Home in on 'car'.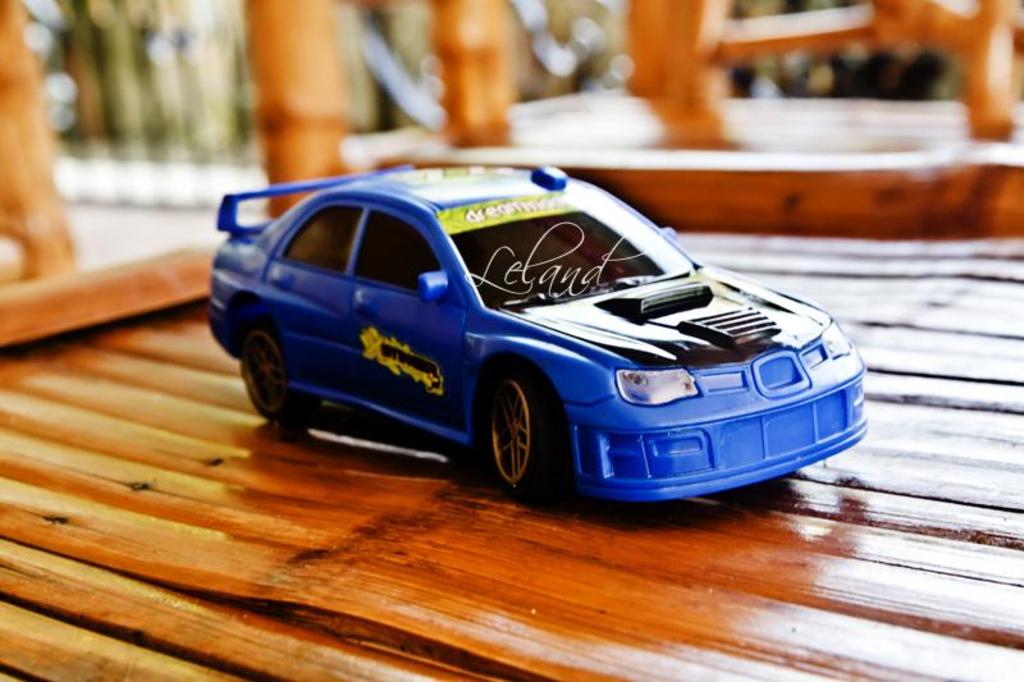
Homed in at box(186, 139, 867, 519).
